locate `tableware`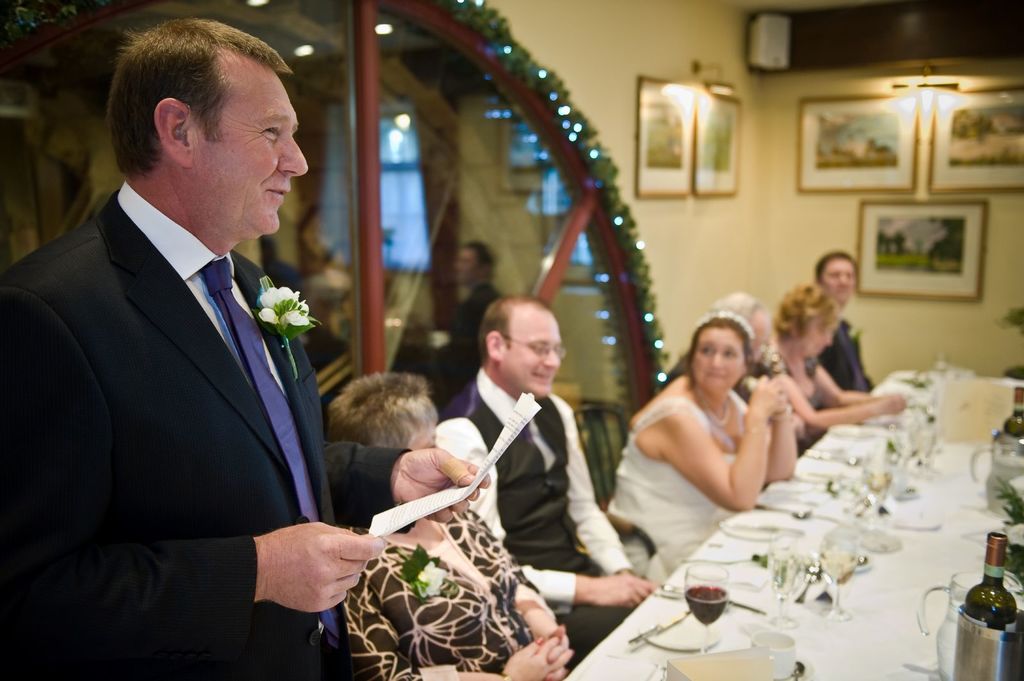
region(972, 433, 1023, 513)
